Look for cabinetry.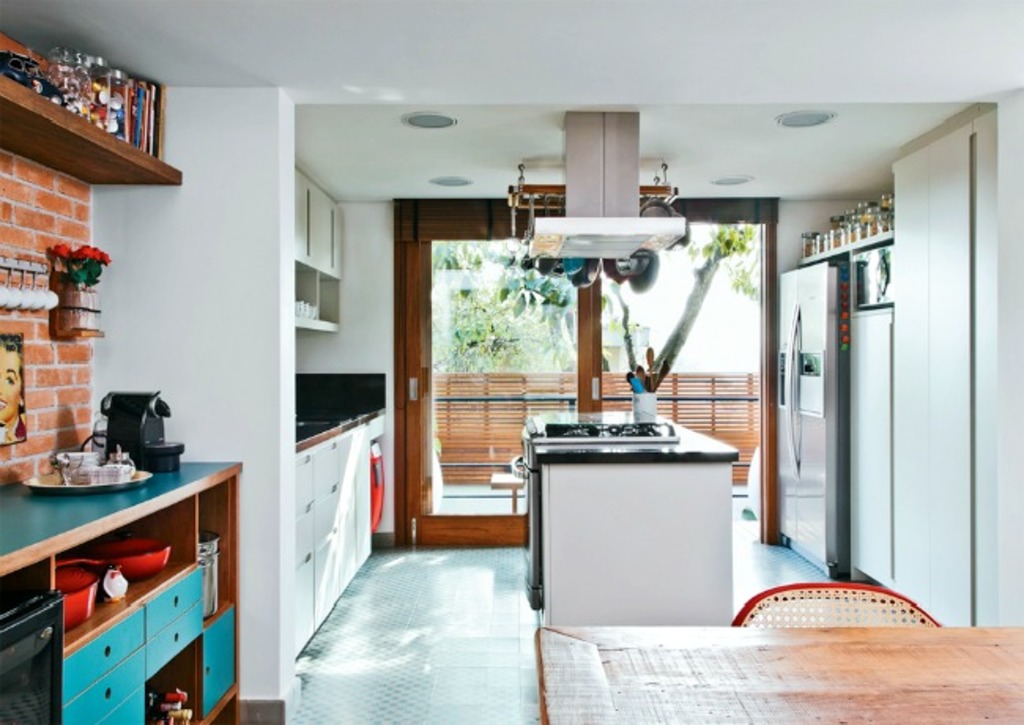
Found: {"x1": 288, "y1": 403, "x2": 389, "y2": 676}.
